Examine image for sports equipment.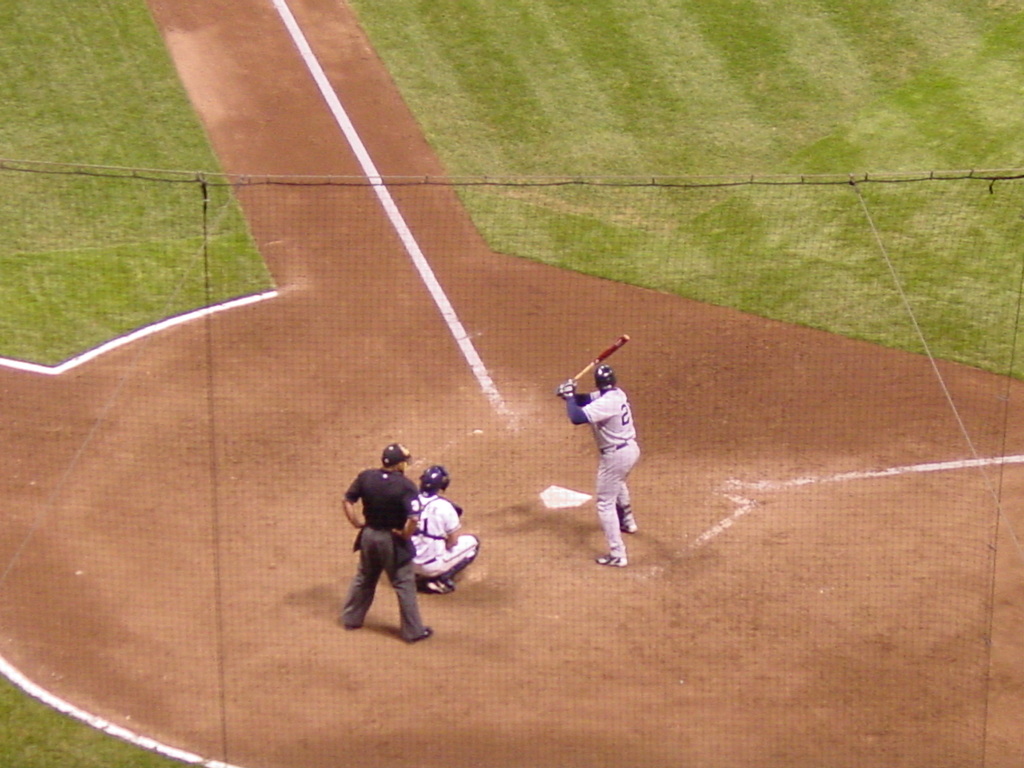
Examination result: select_region(437, 540, 478, 587).
